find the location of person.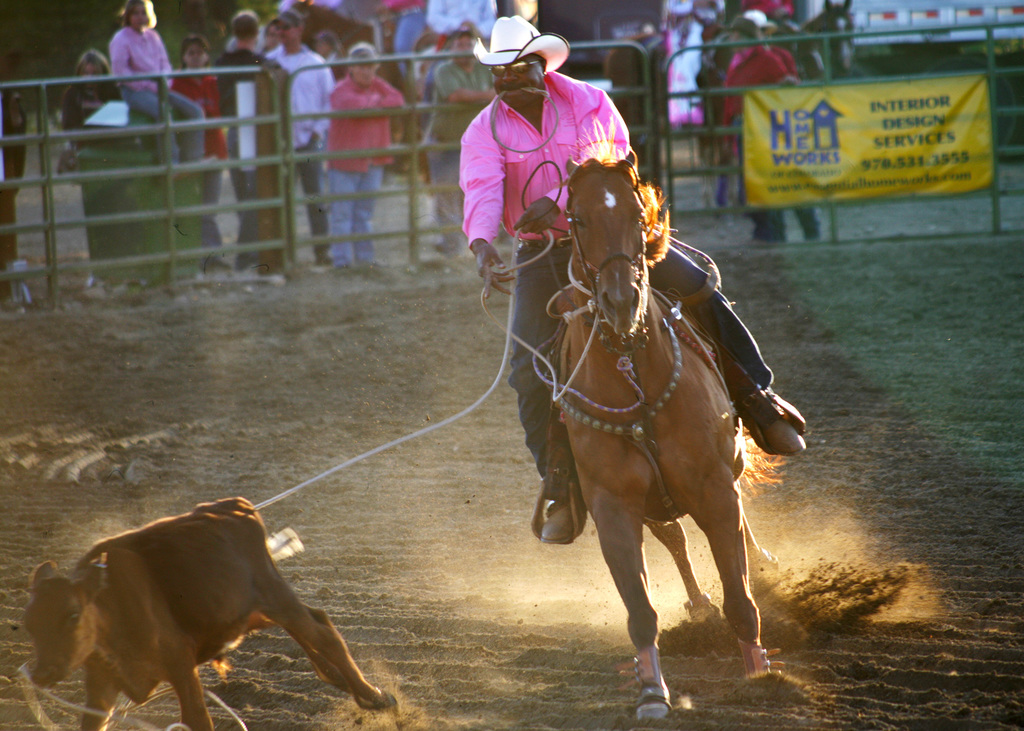
Location: {"x1": 448, "y1": 22, "x2": 814, "y2": 549}.
